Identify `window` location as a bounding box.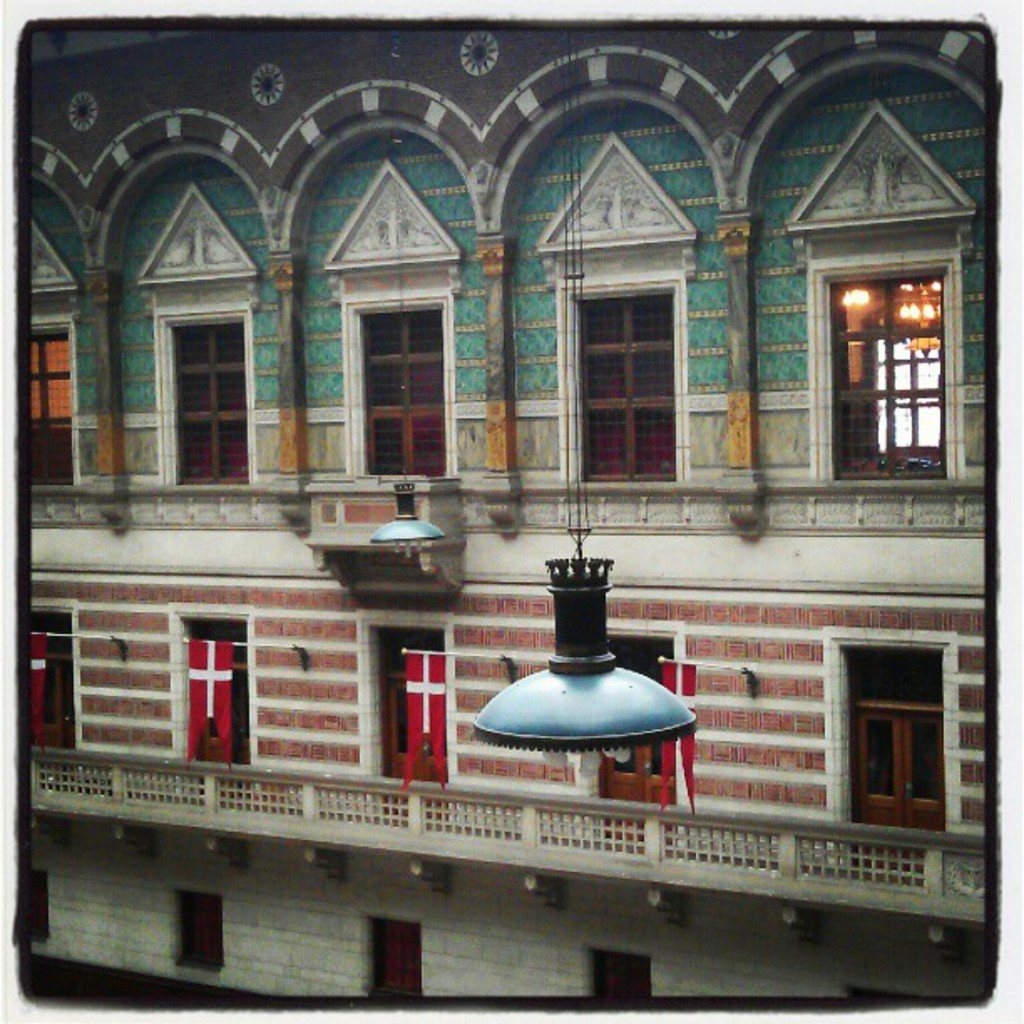
<box>28,868,54,950</box>.
